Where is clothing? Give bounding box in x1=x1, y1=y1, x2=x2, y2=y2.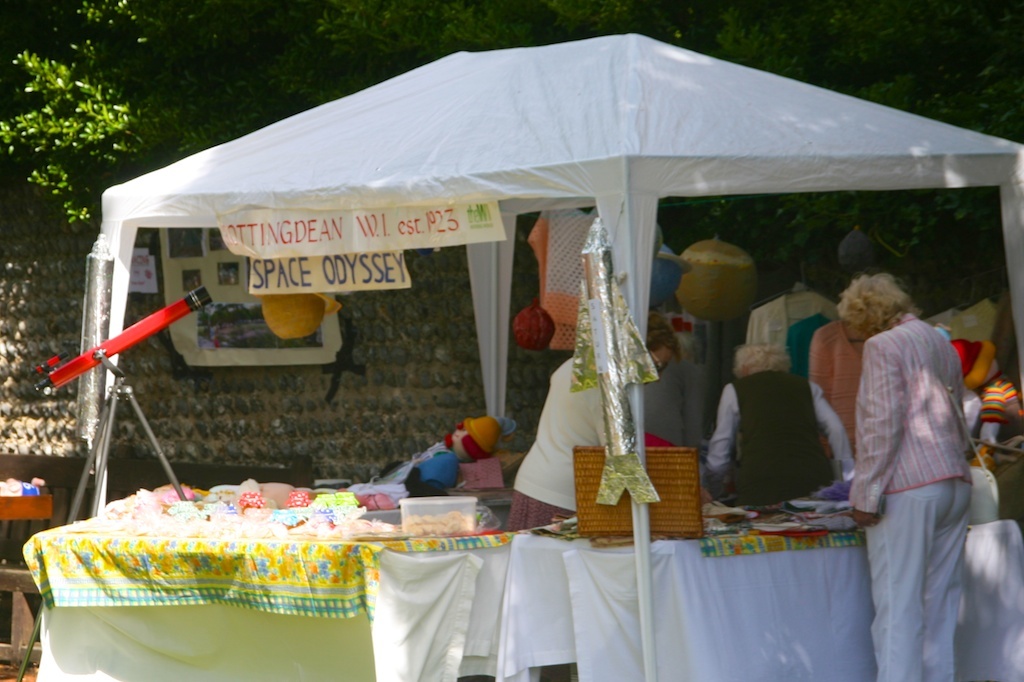
x1=831, y1=264, x2=991, y2=660.
